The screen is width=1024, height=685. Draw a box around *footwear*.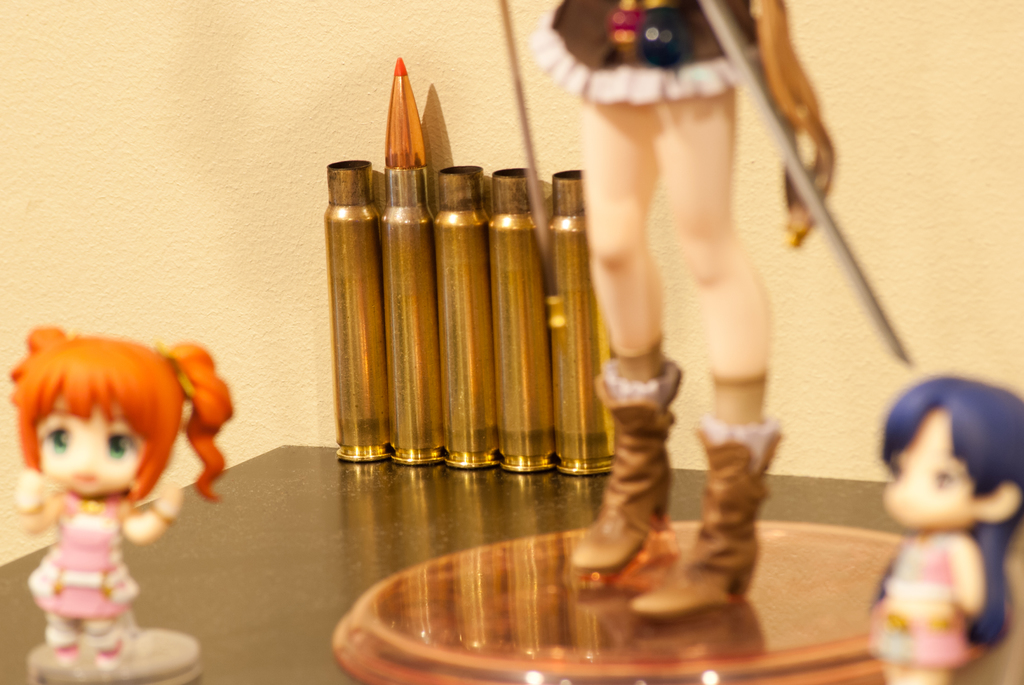
left=566, top=366, right=684, bottom=569.
